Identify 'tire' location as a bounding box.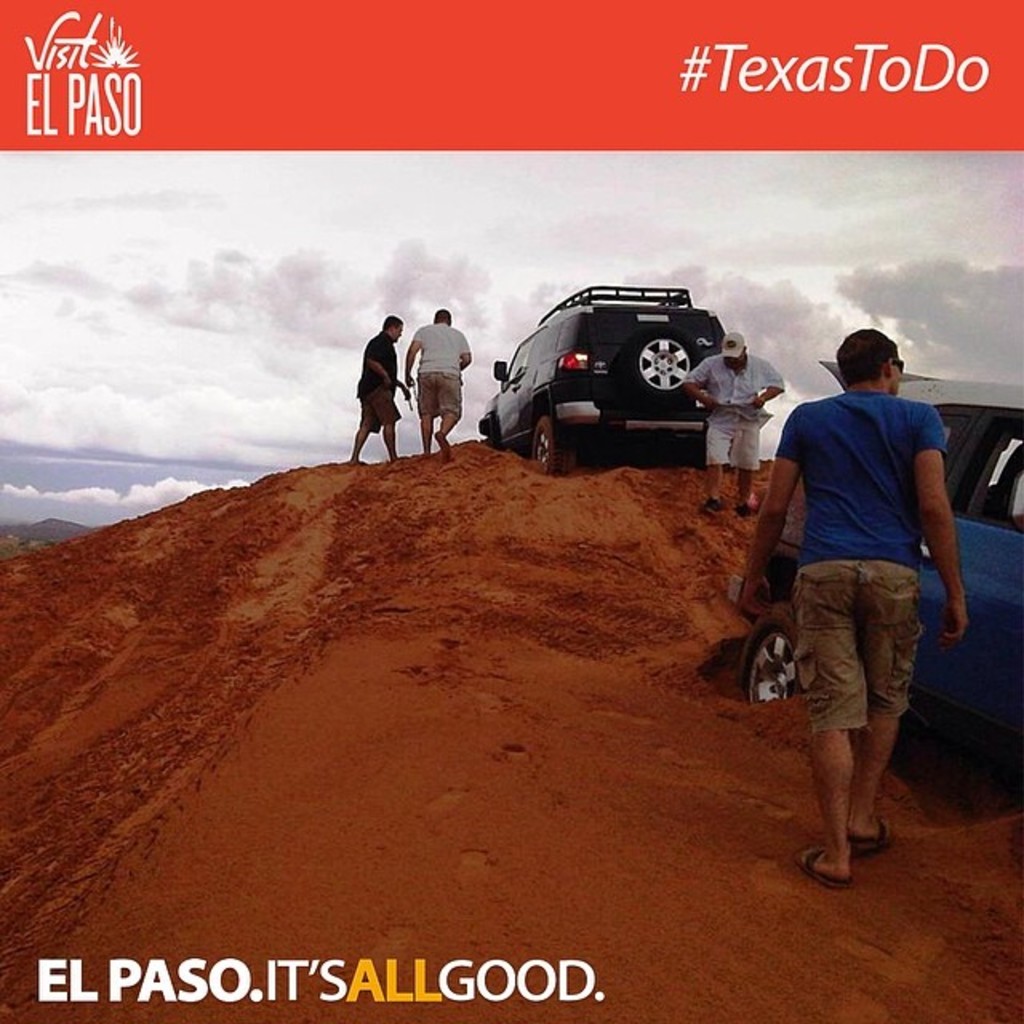
(533, 413, 584, 480).
